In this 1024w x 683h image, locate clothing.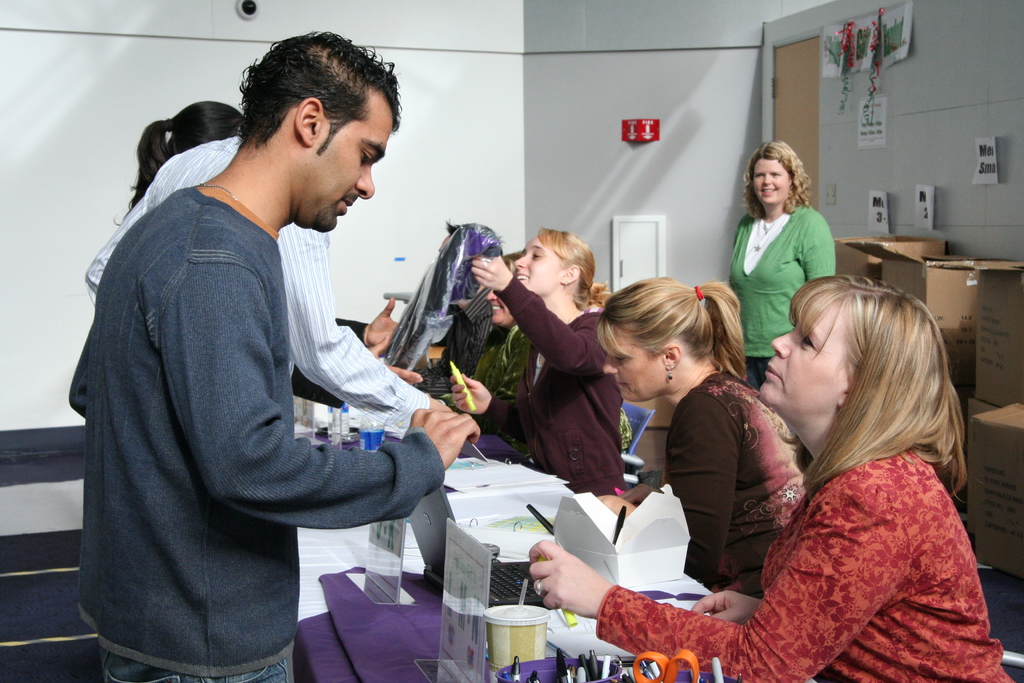
Bounding box: region(726, 204, 836, 384).
